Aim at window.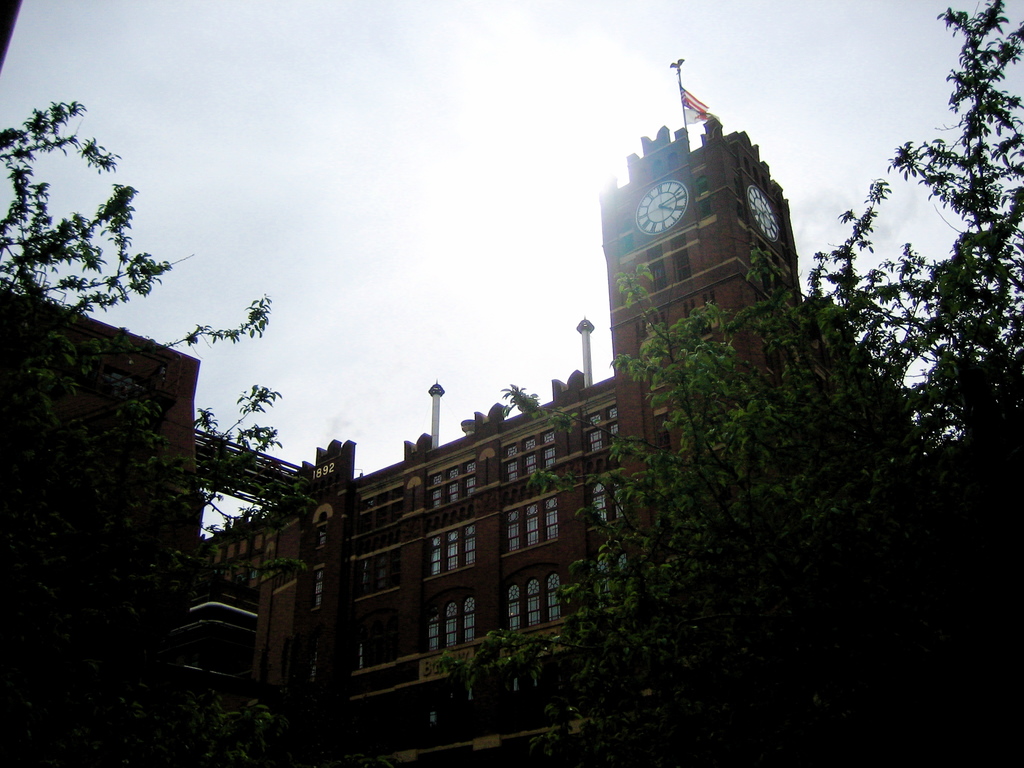
Aimed at 431:472:477:501.
